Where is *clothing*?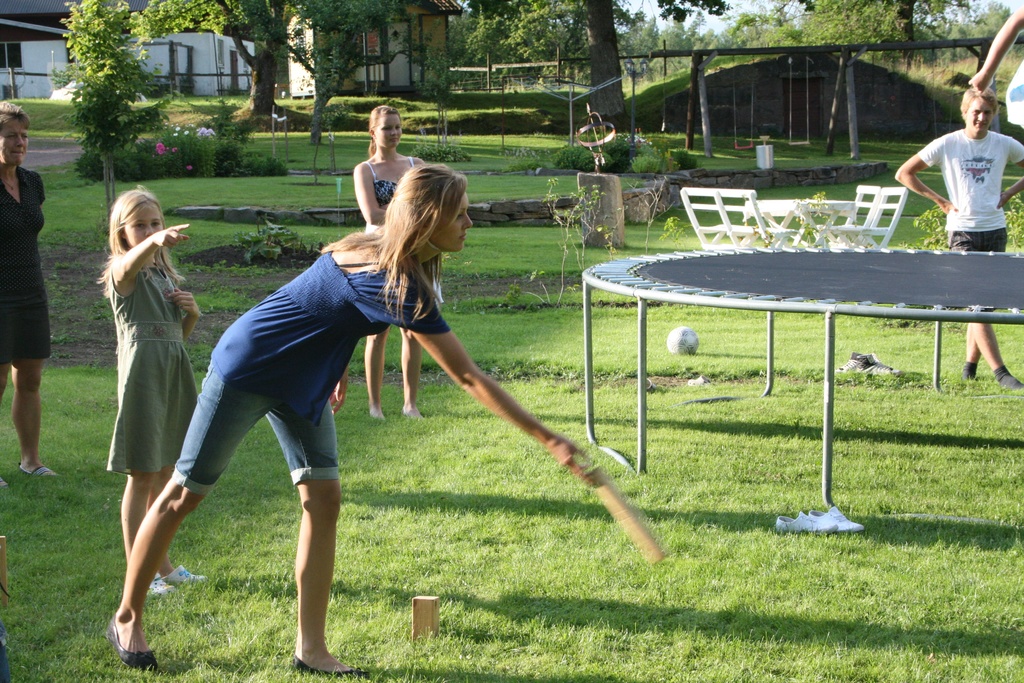
[920,99,1014,239].
